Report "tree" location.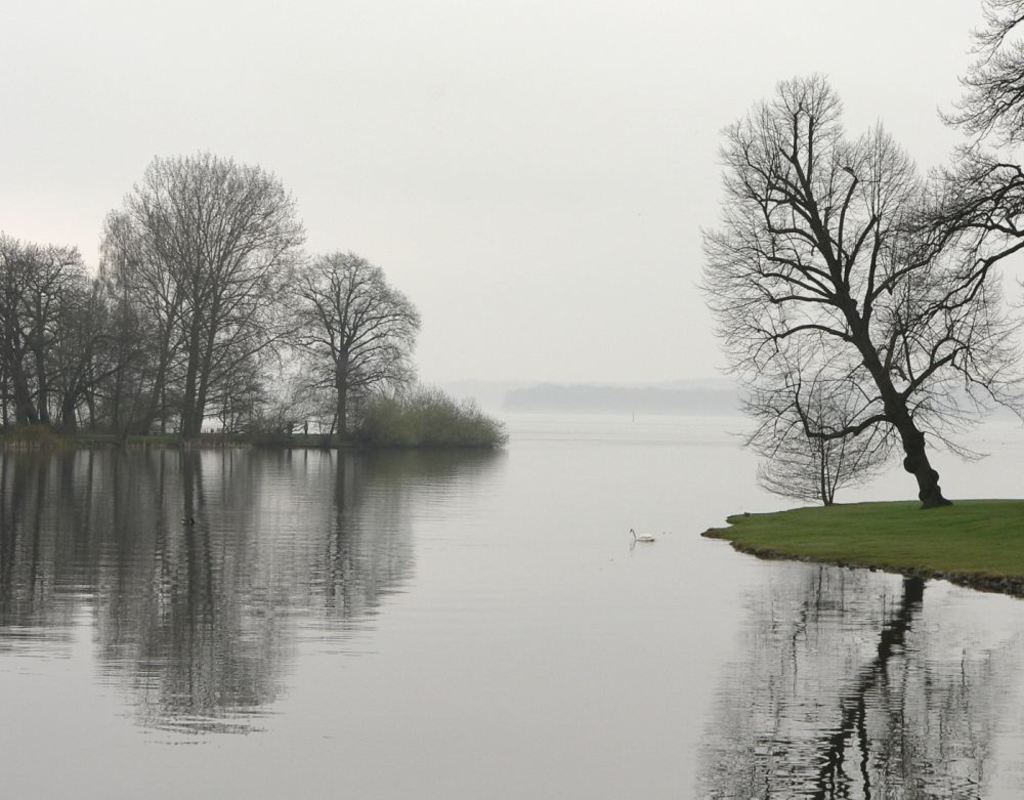
Report: select_region(923, 0, 1023, 428).
